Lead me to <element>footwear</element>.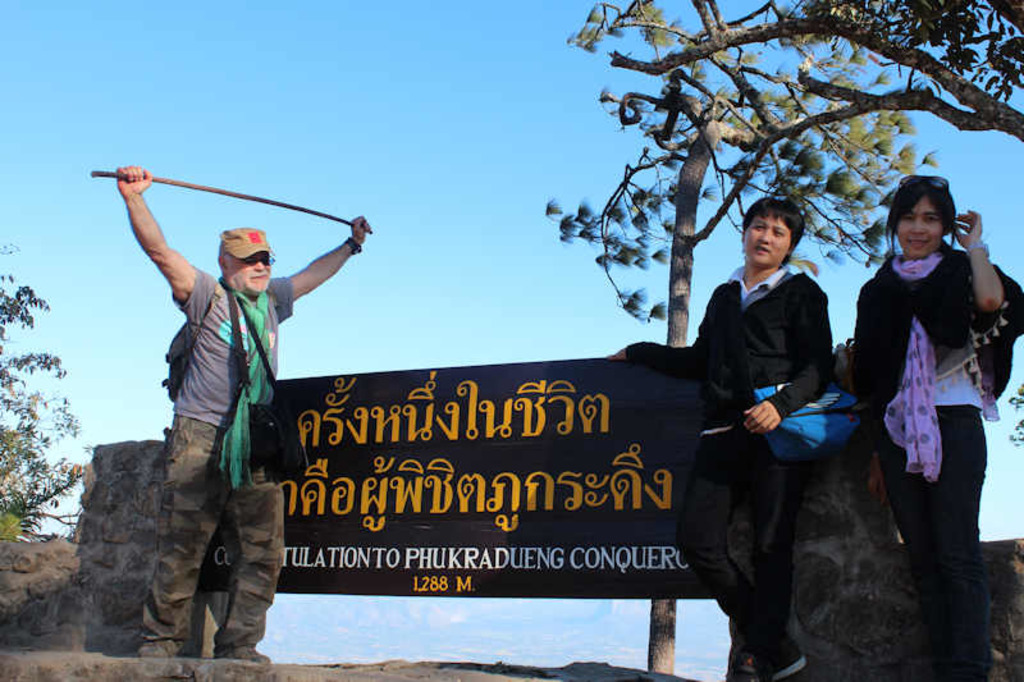
Lead to box=[212, 644, 276, 673].
